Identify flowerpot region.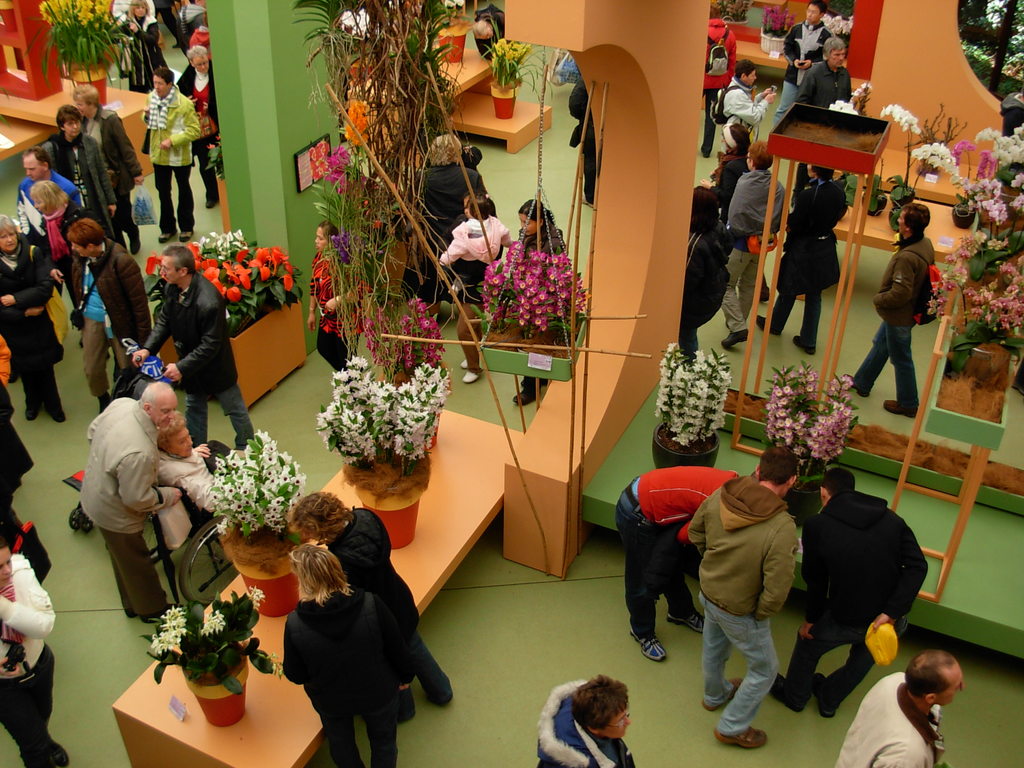
Region: 951:204:977:229.
